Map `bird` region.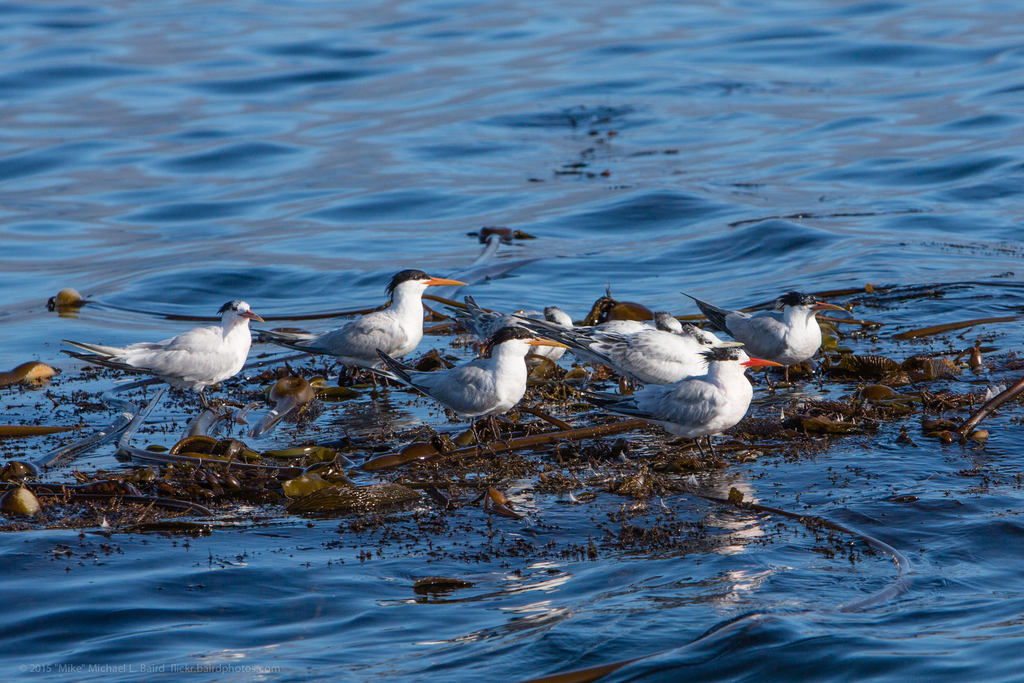
Mapped to [350, 325, 574, 452].
